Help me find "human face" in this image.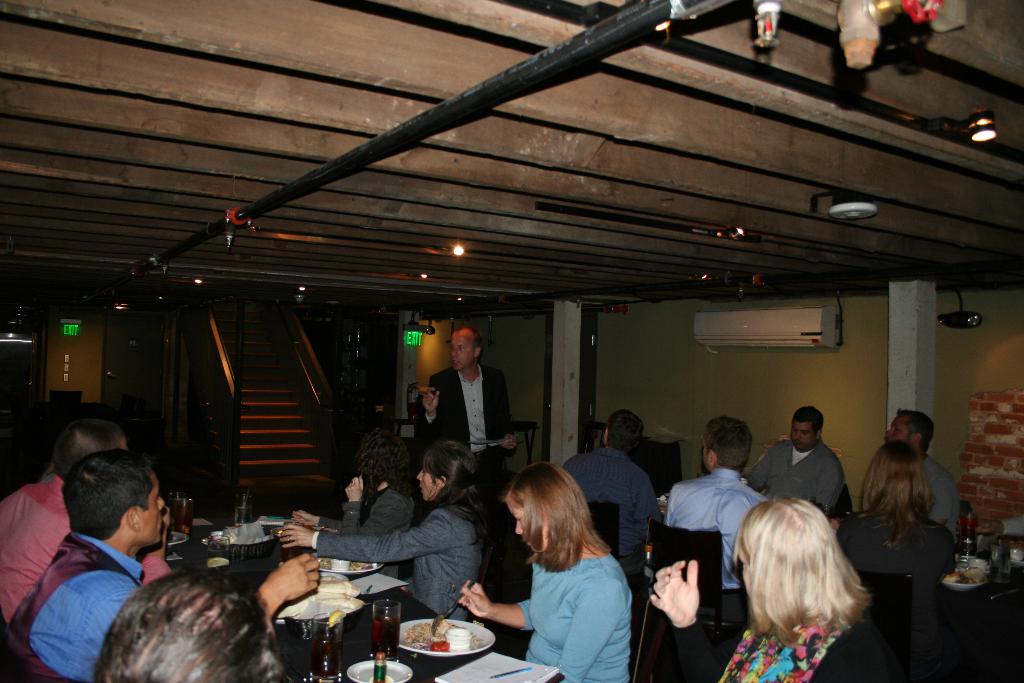
Found it: (515, 509, 548, 556).
